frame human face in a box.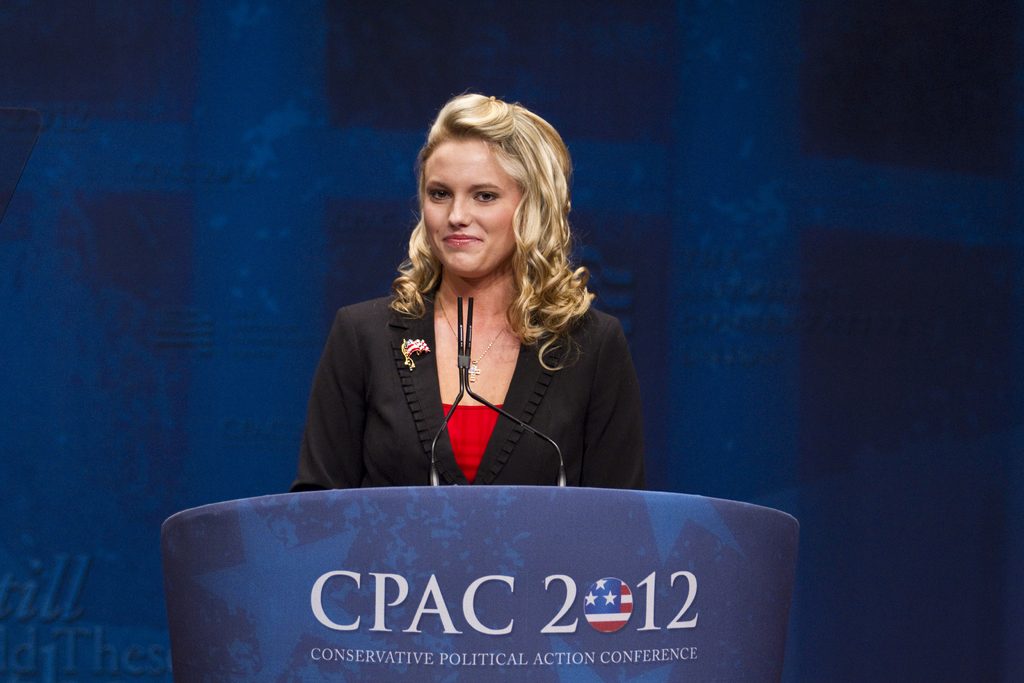
x1=415, y1=133, x2=531, y2=271.
